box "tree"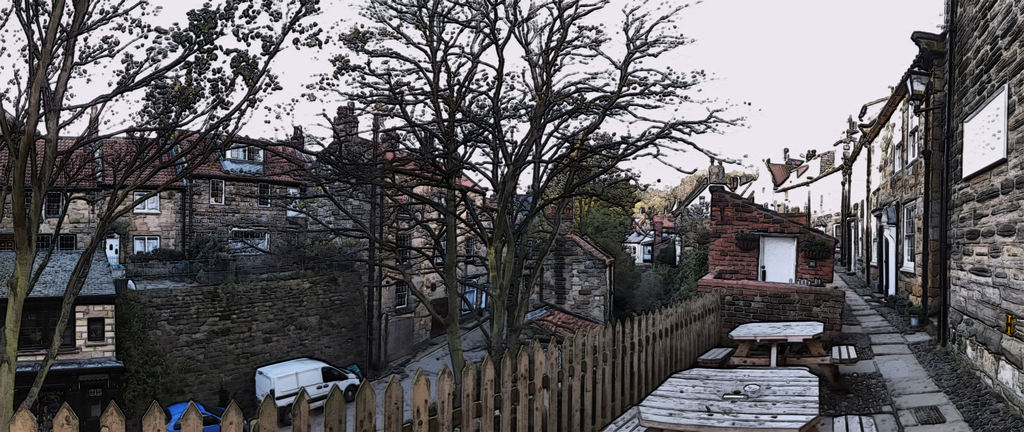
l=376, t=0, r=766, b=373
